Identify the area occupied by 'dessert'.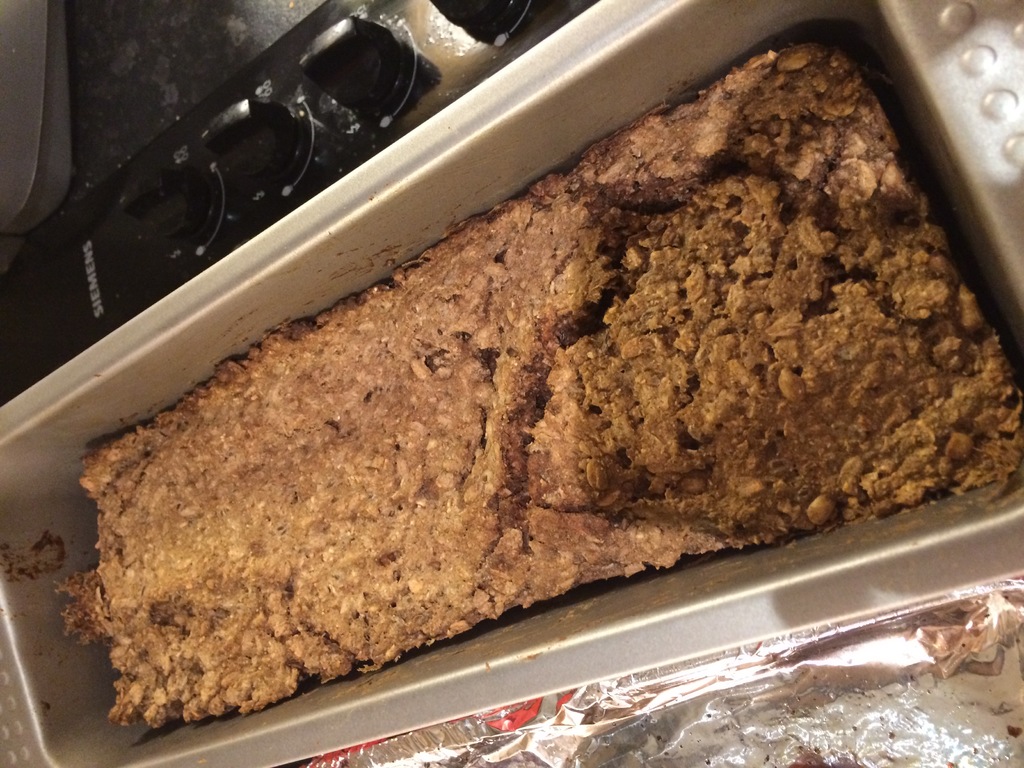
Area: <bbox>36, 46, 1016, 718</bbox>.
